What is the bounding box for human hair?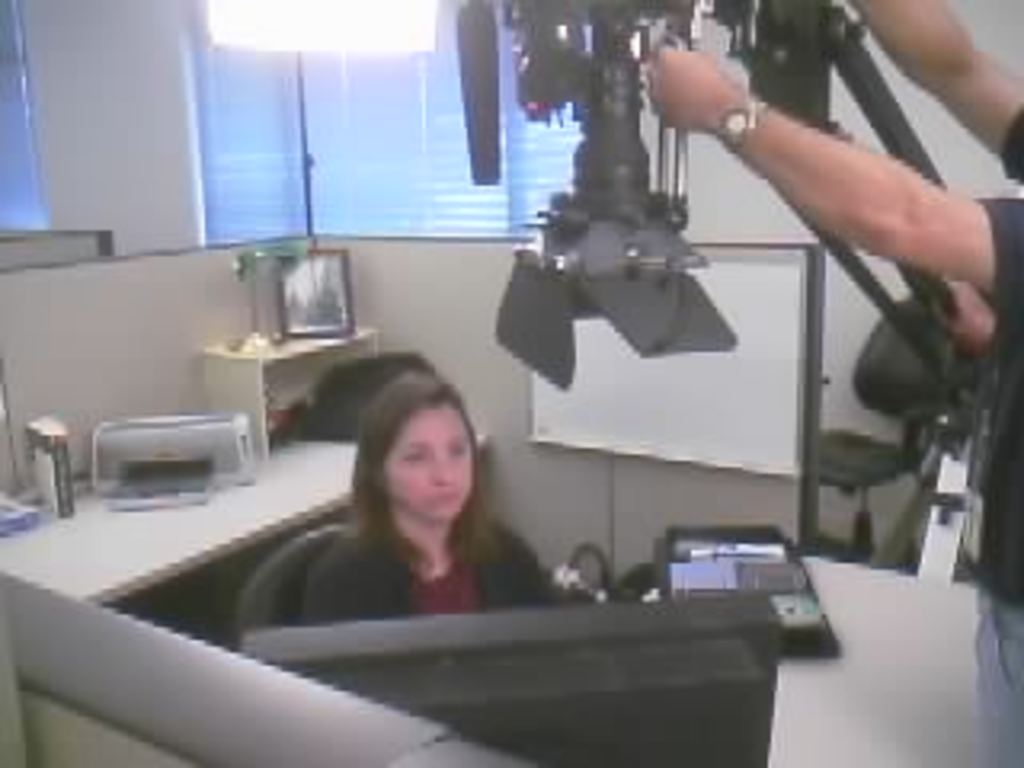
[x1=349, y1=368, x2=506, y2=576].
